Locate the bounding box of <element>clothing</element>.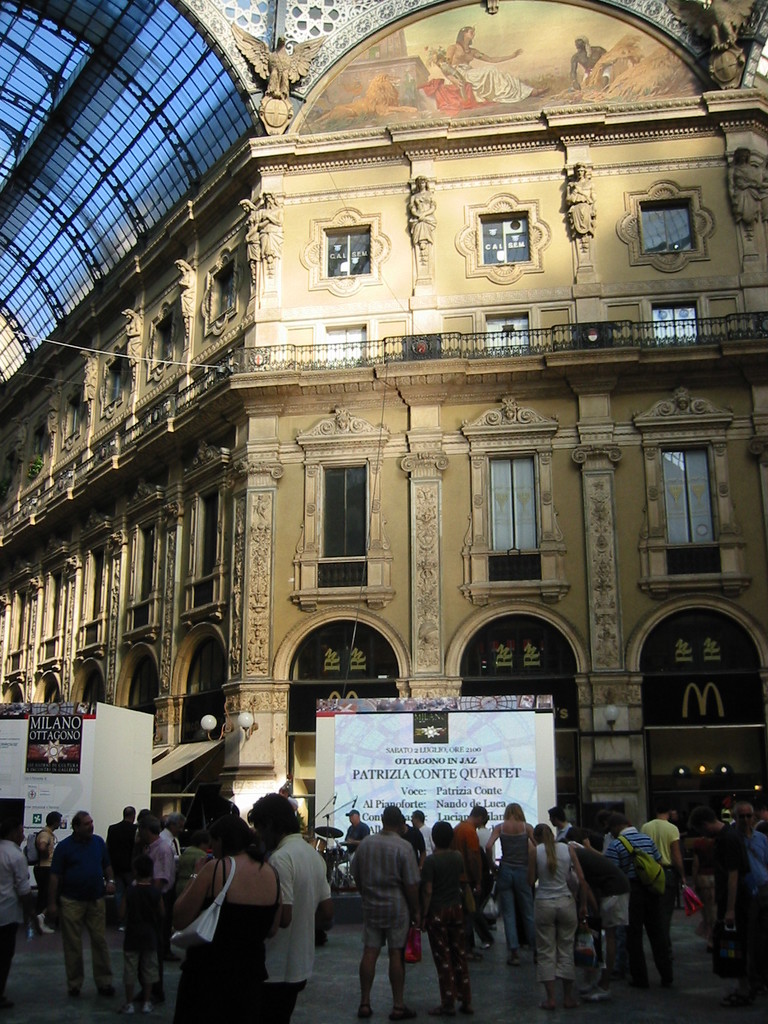
Bounding box: Rect(532, 848, 575, 972).
